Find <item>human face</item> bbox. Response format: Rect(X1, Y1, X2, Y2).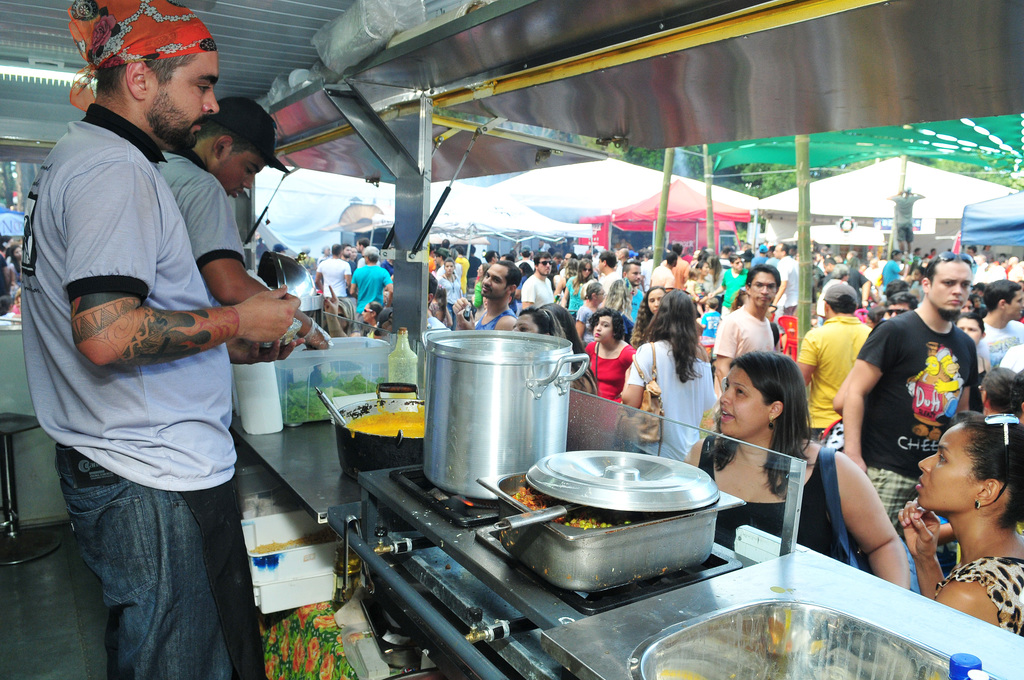
Rect(919, 428, 979, 509).
